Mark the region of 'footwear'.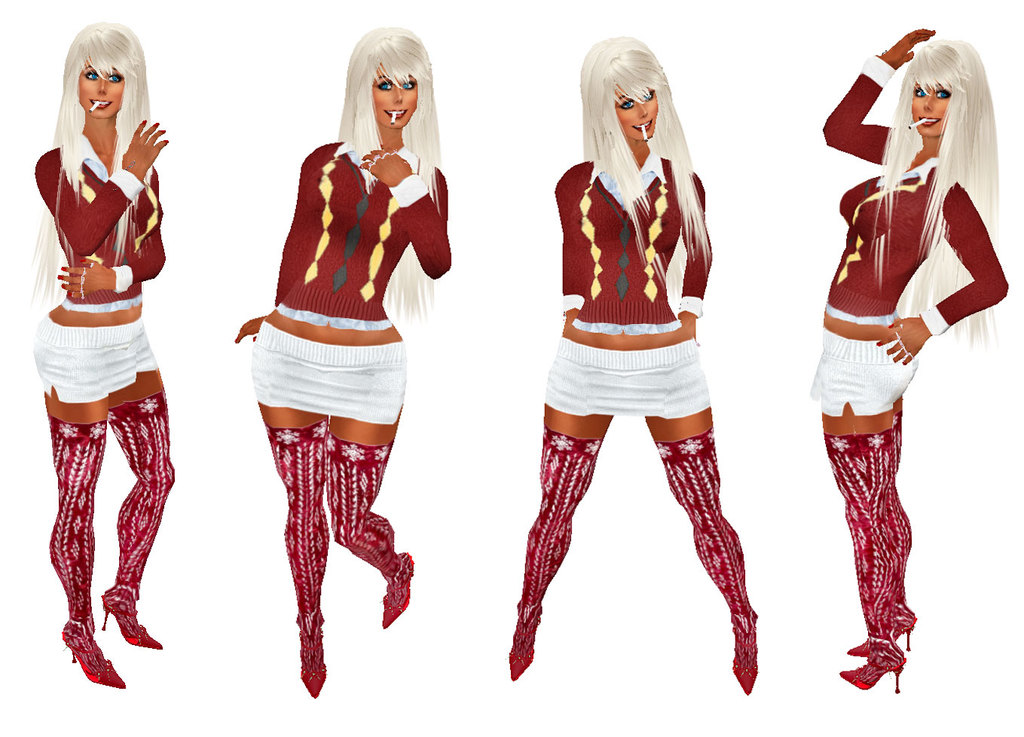
Region: 296,610,323,696.
